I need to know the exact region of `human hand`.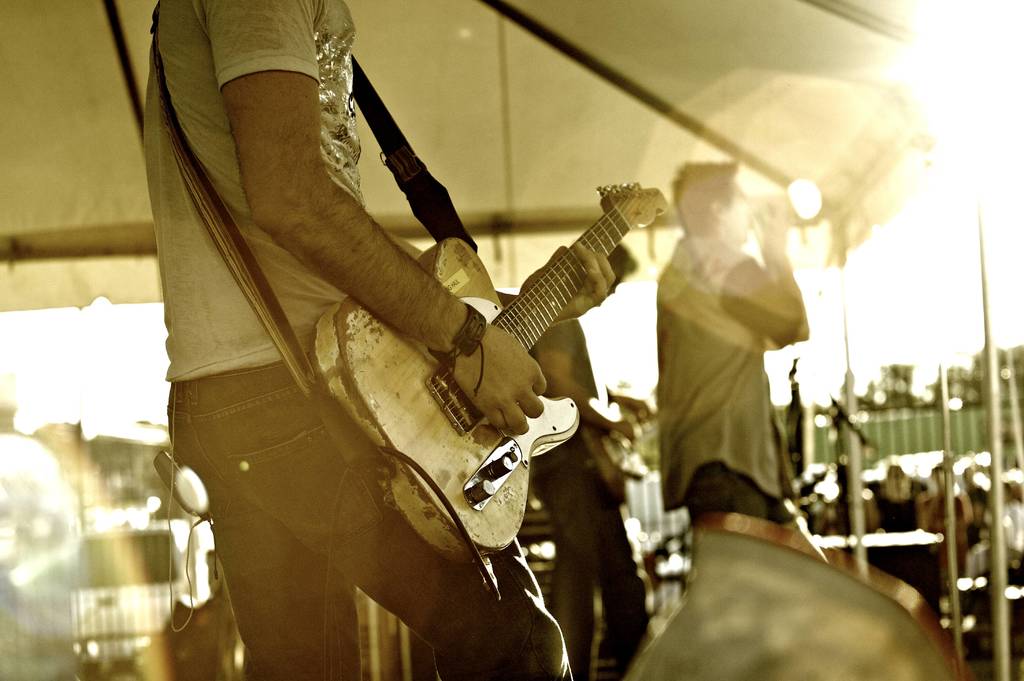
Region: <box>748,193,790,255</box>.
